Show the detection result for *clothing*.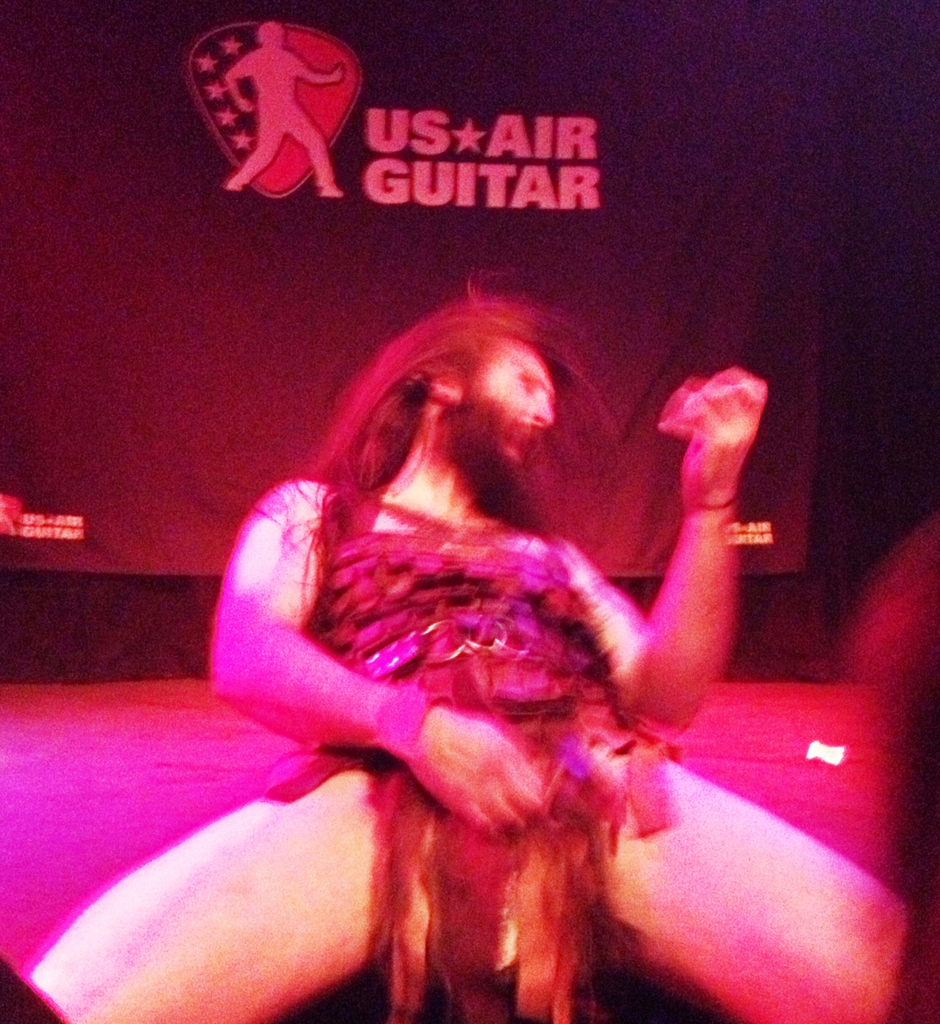
x1=273 y1=505 x2=698 y2=1023.
